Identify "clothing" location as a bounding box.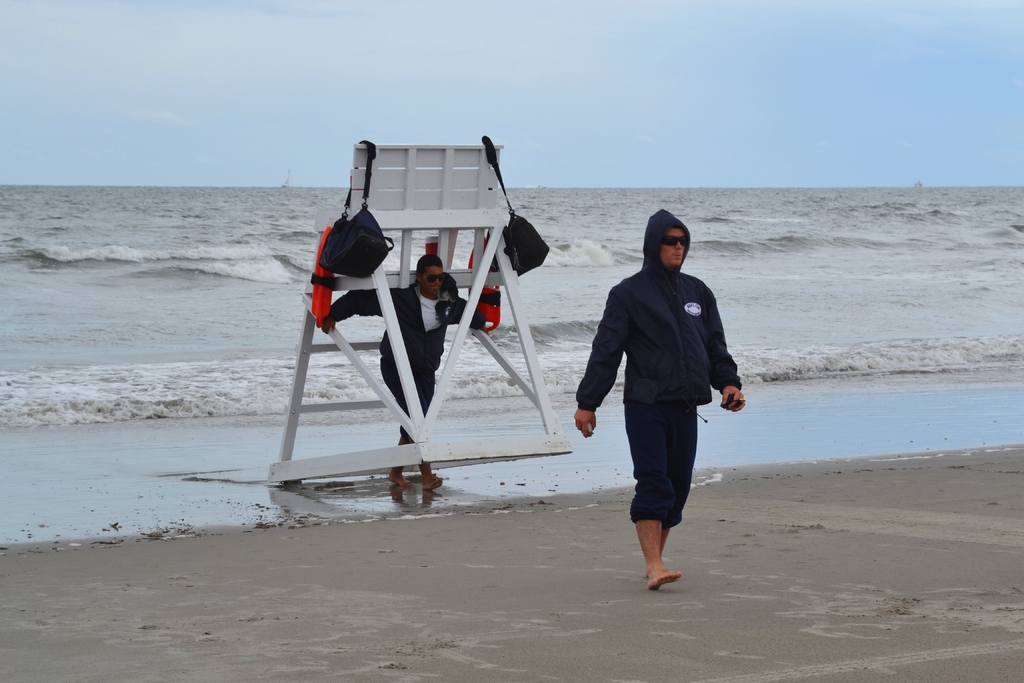
rect(584, 213, 740, 557).
